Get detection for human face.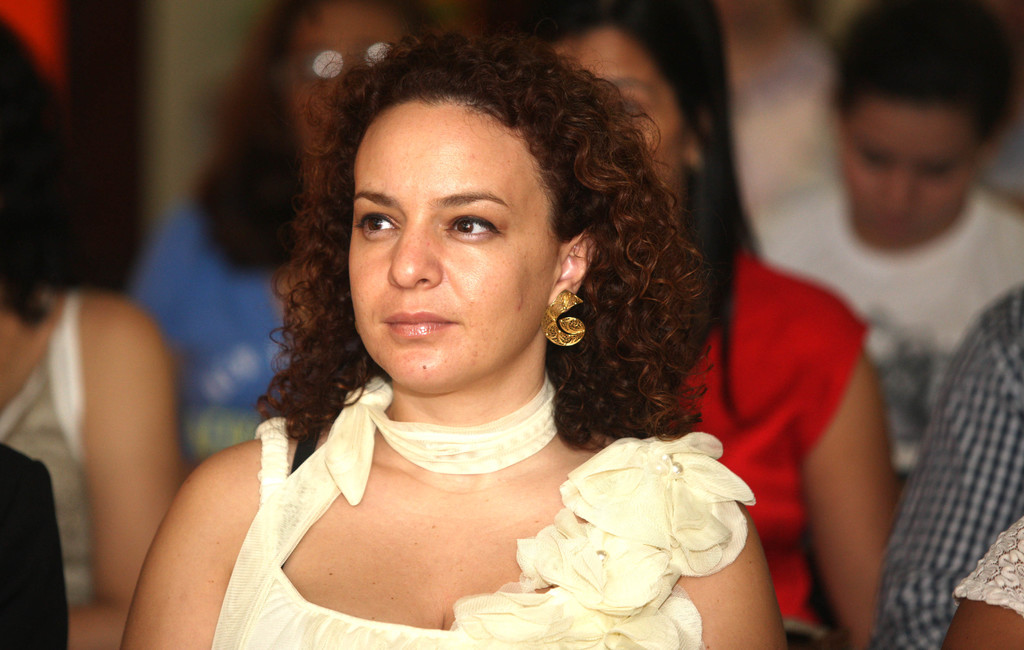
Detection: x1=348, y1=99, x2=547, y2=384.
